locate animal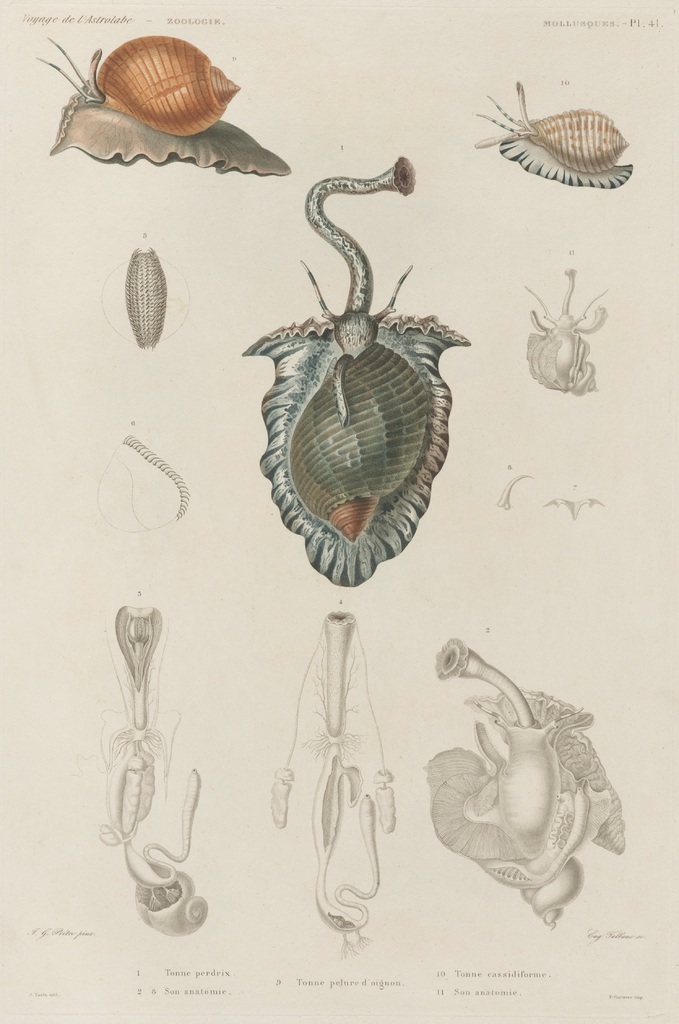
[524,269,612,400]
